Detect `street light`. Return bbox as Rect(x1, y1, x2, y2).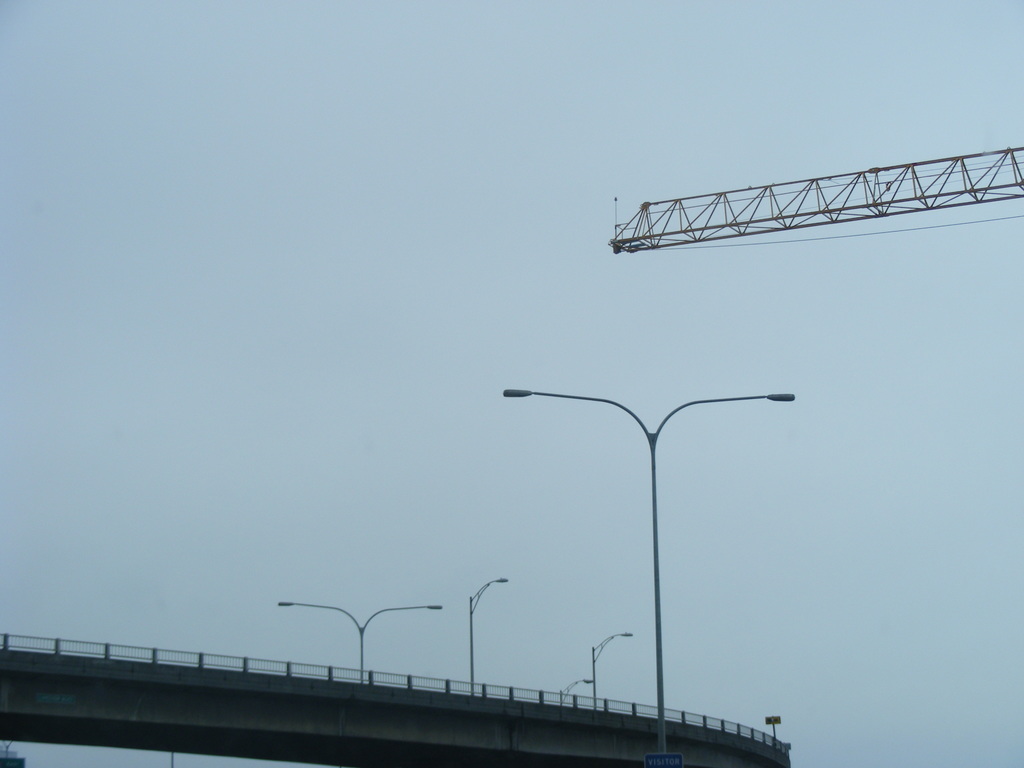
Rect(589, 631, 634, 723).
